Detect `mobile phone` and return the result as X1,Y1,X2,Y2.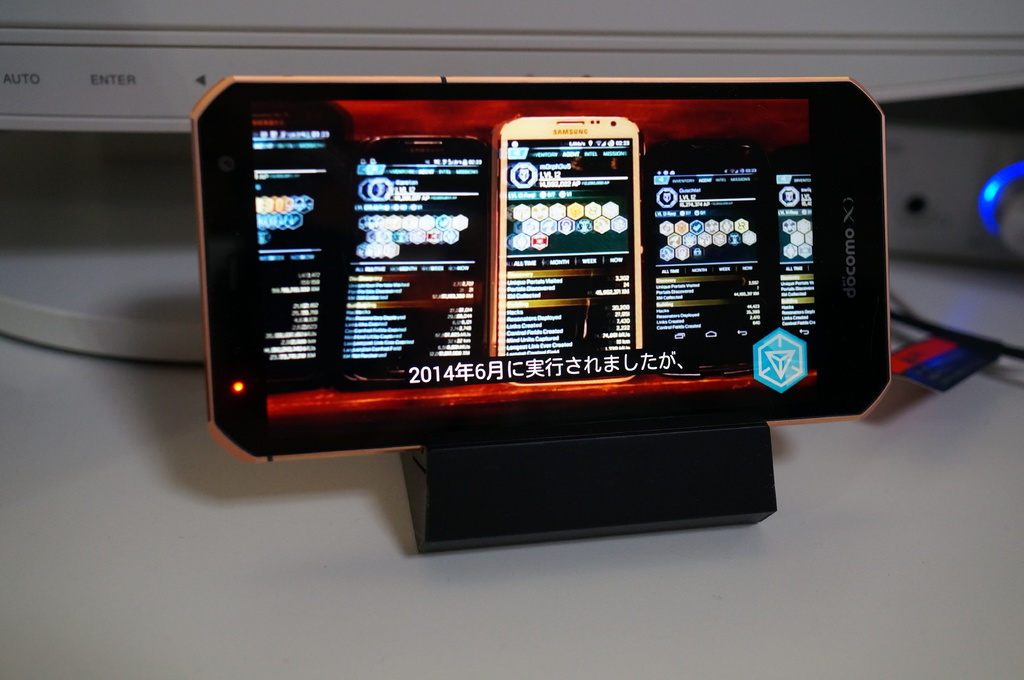
341,134,497,391.
